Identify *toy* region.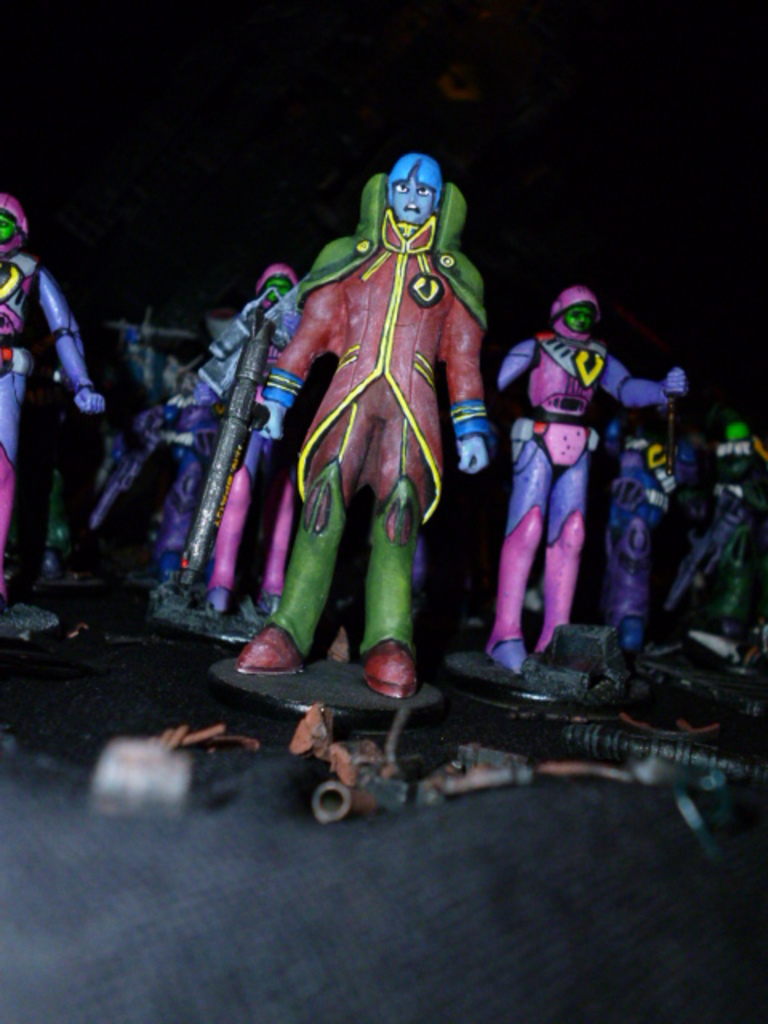
Region: <region>170, 248, 318, 638</region>.
